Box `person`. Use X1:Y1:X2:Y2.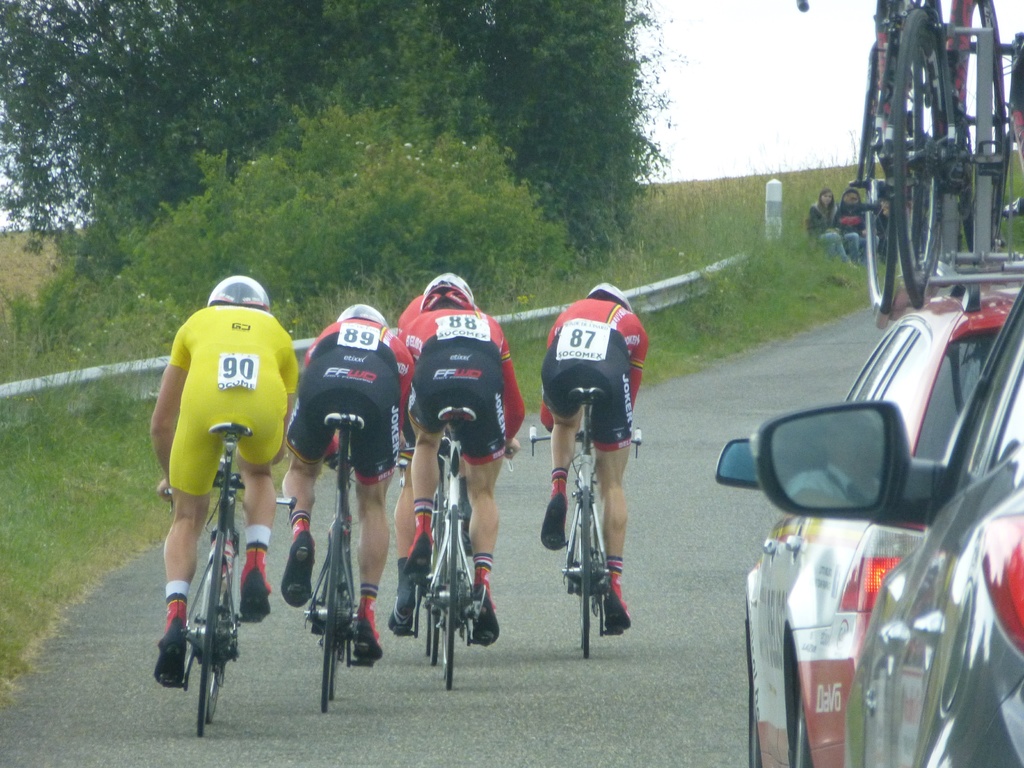
152:270:303:688.
